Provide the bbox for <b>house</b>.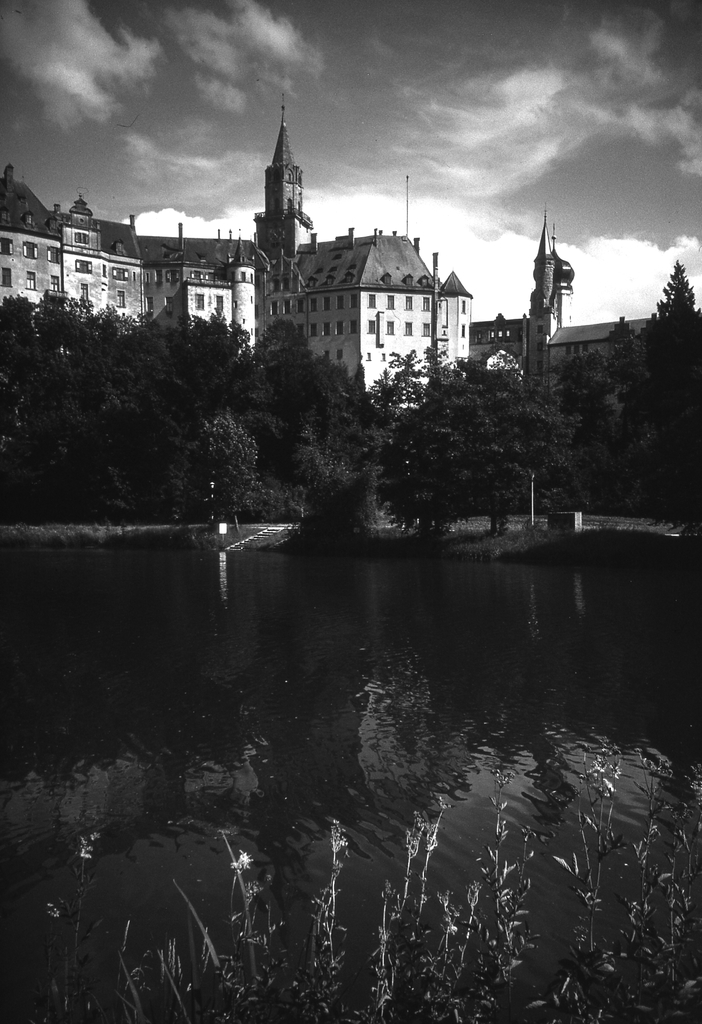
bbox=(256, 89, 476, 414).
